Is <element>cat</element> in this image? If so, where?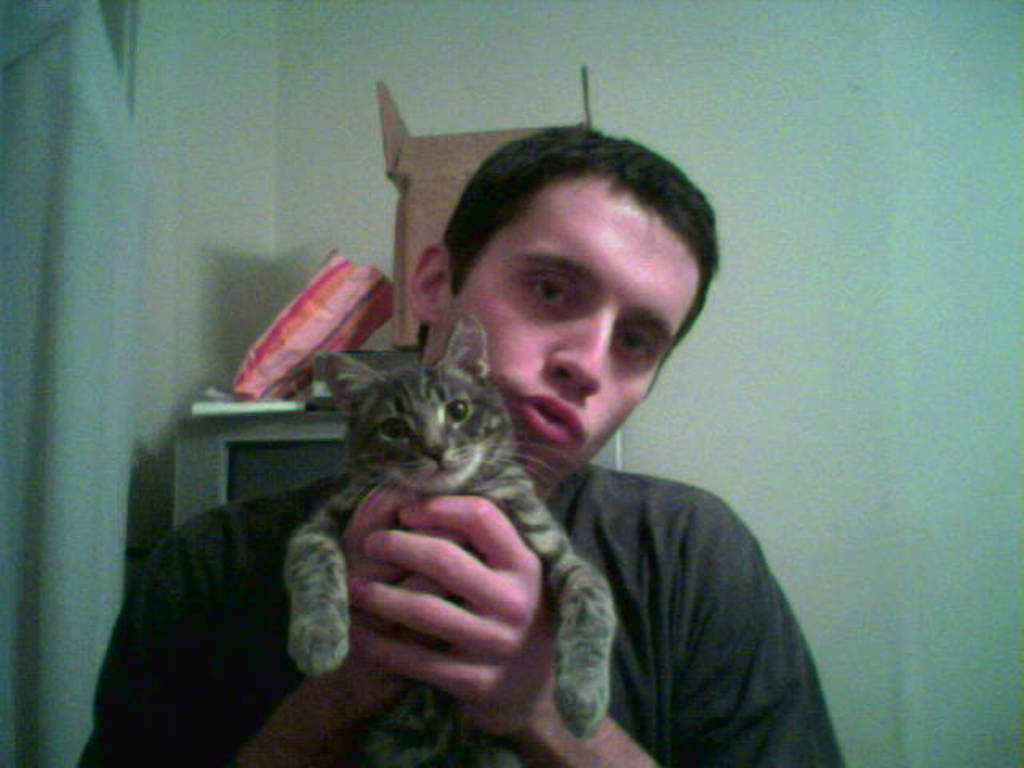
Yes, at [283,315,587,766].
